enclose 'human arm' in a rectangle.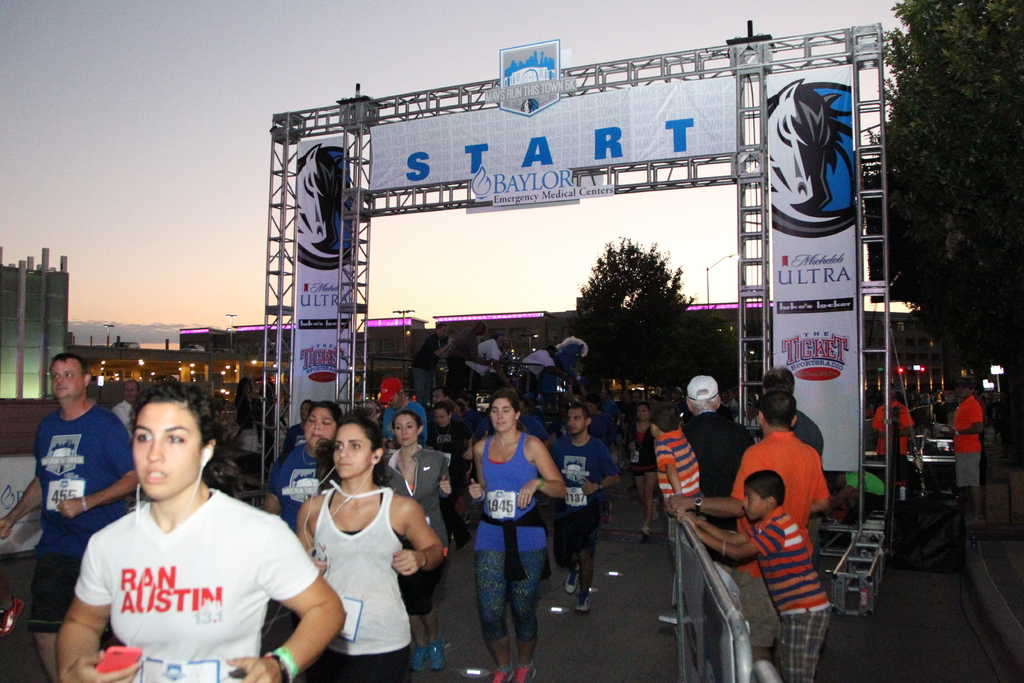
225/523/349/682.
